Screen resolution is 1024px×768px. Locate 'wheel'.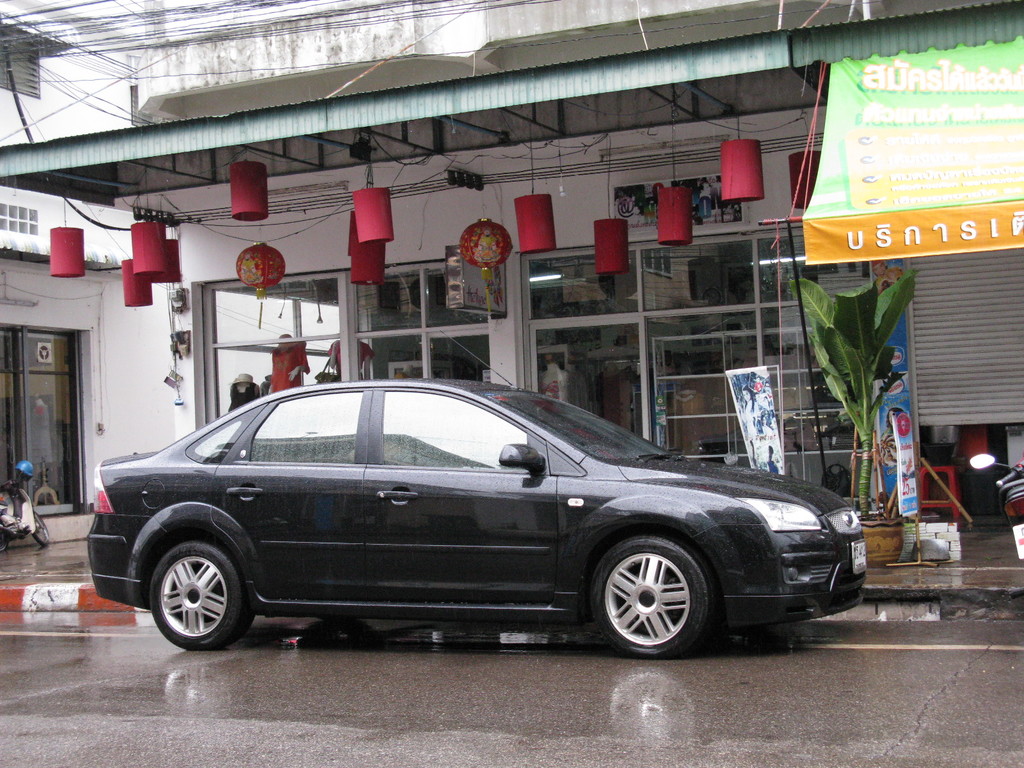
locate(147, 541, 253, 648).
